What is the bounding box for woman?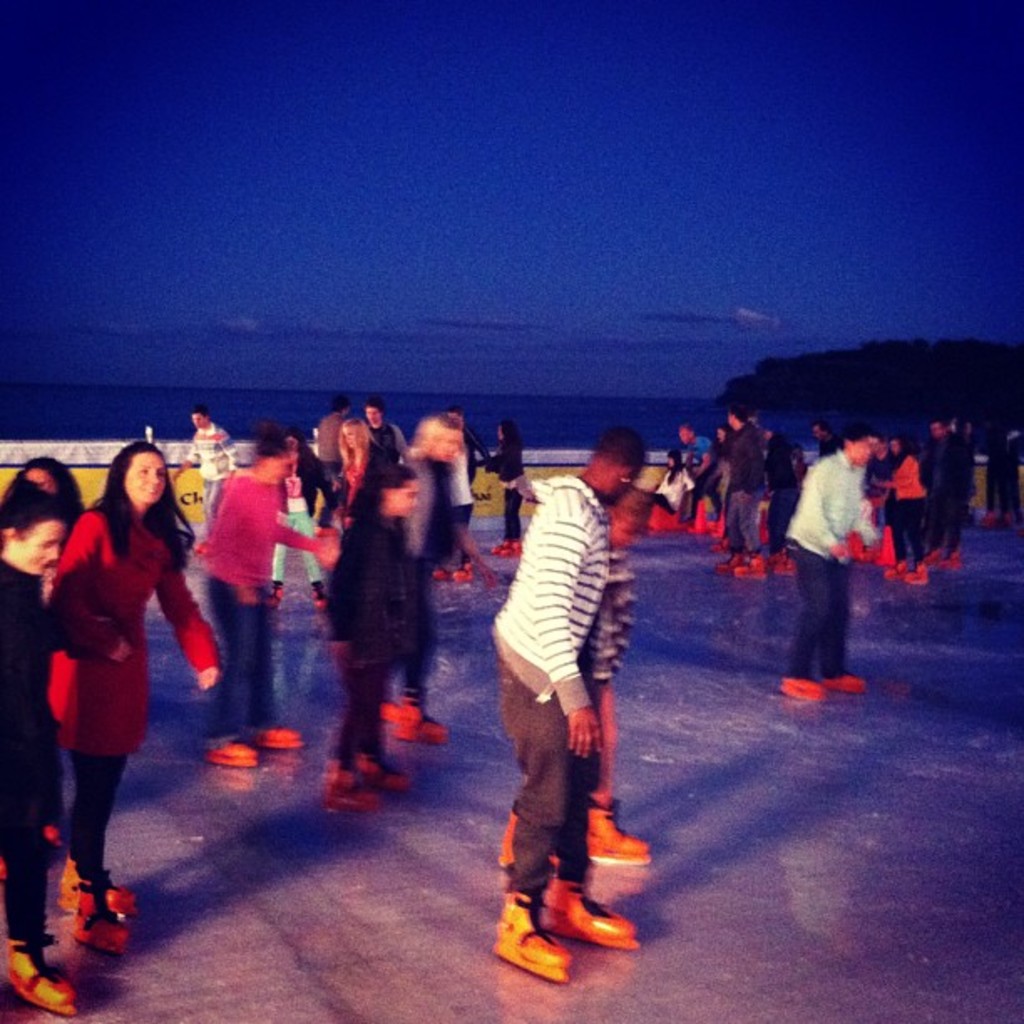
{"x1": 52, "y1": 447, "x2": 244, "y2": 977}.
